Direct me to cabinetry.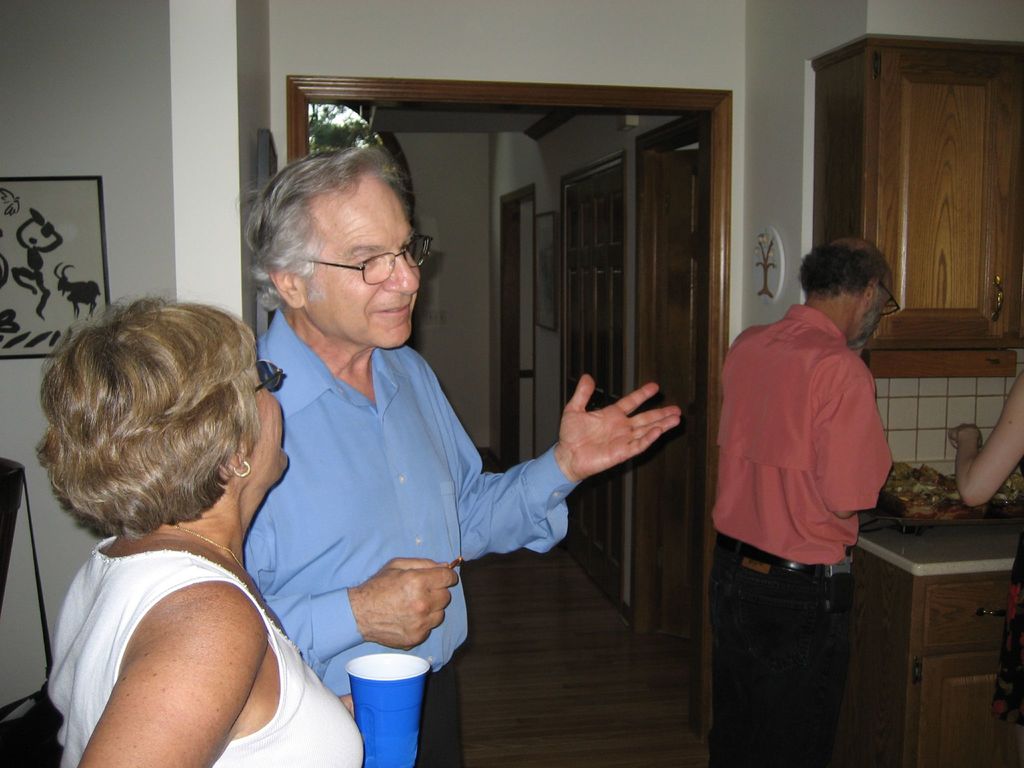
Direction: (x1=835, y1=495, x2=1000, y2=753).
